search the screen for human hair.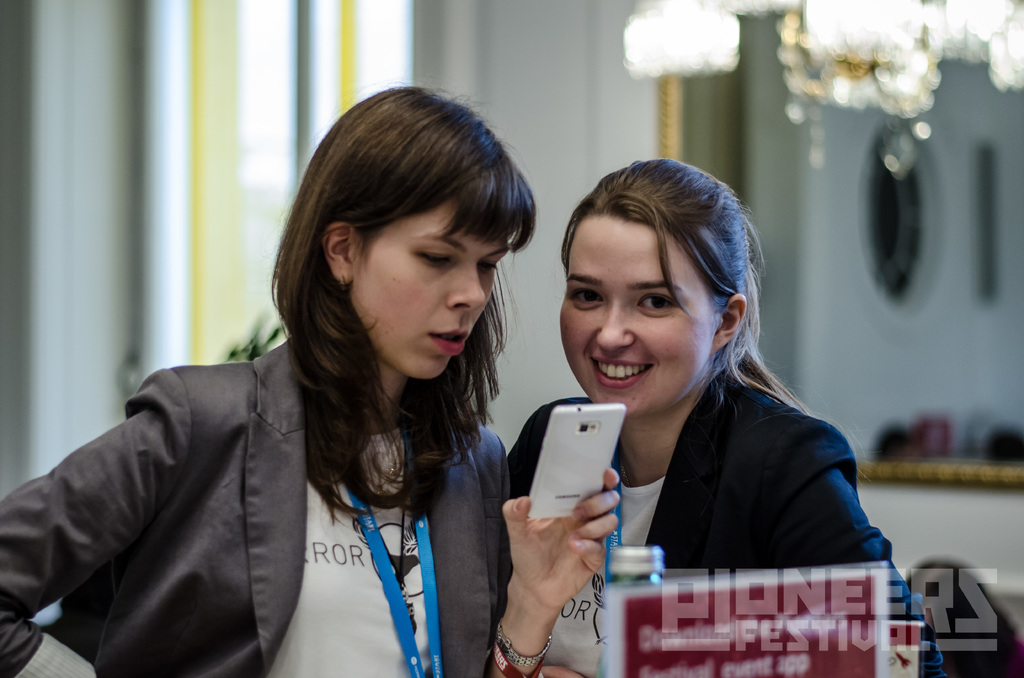
Found at <region>253, 93, 521, 503</region>.
